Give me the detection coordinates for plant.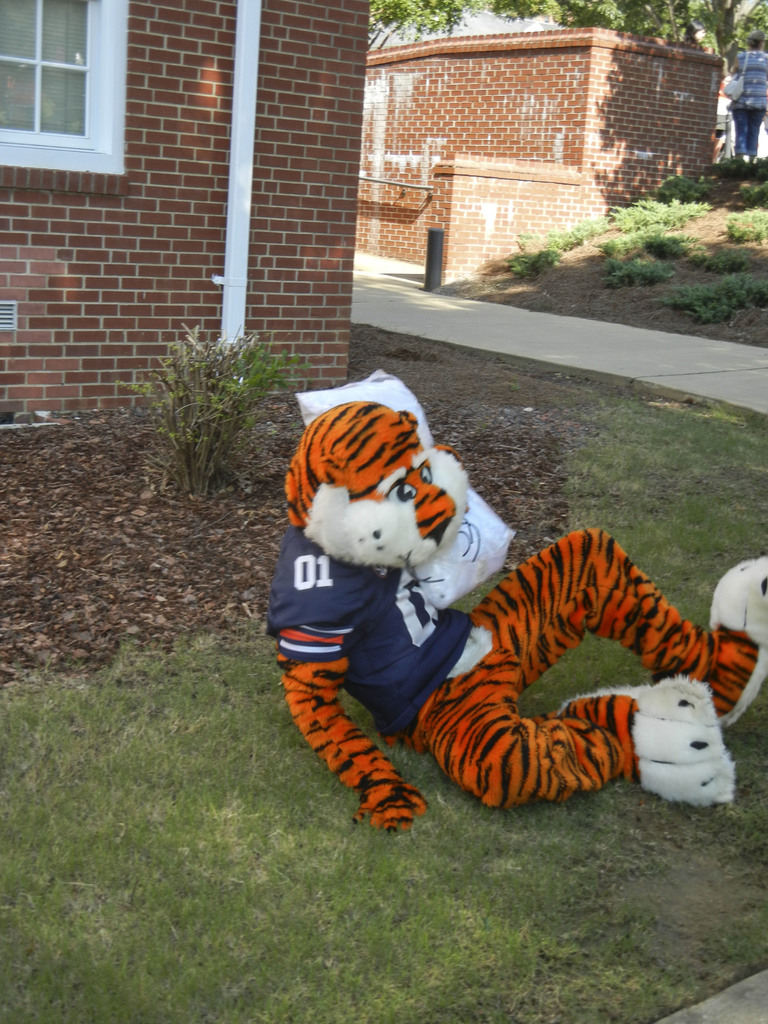
box=[607, 184, 705, 233].
